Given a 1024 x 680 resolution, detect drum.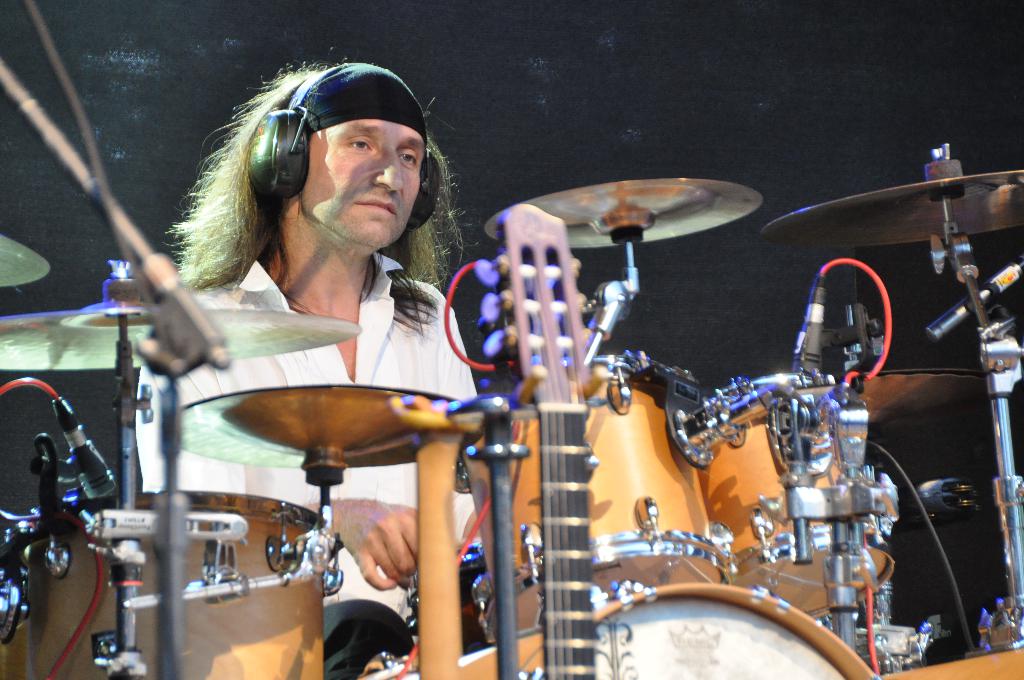
box(705, 373, 891, 618).
